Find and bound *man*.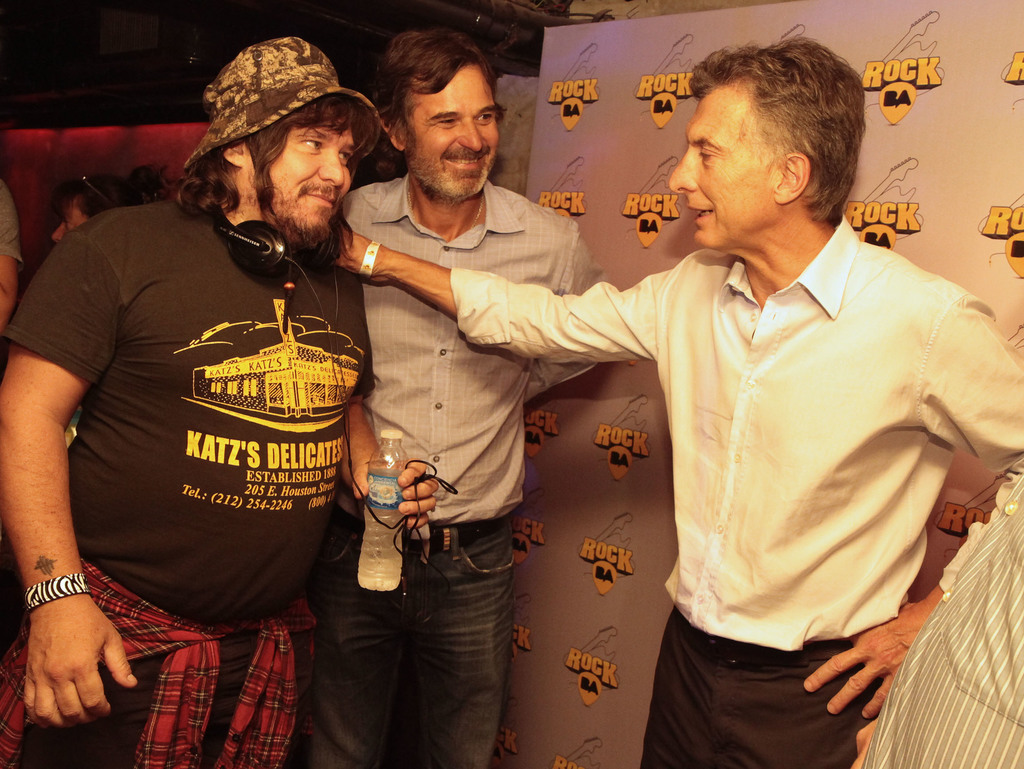
Bound: (331, 20, 1023, 768).
